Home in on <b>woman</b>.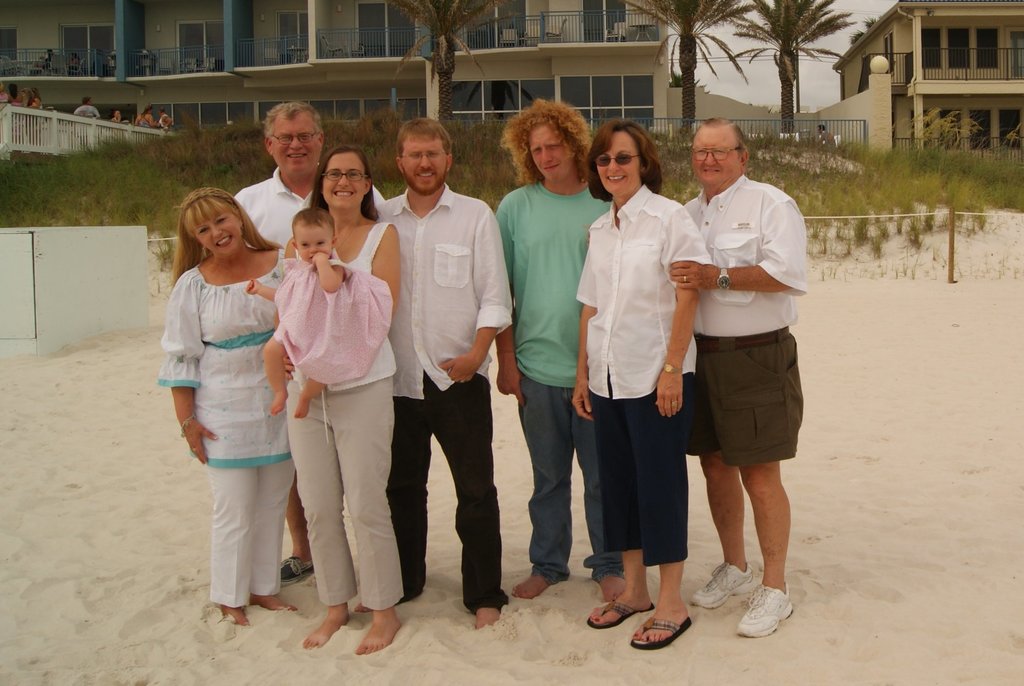
Homed in at {"x1": 164, "y1": 167, "x2": 304, "y2": 641}.
